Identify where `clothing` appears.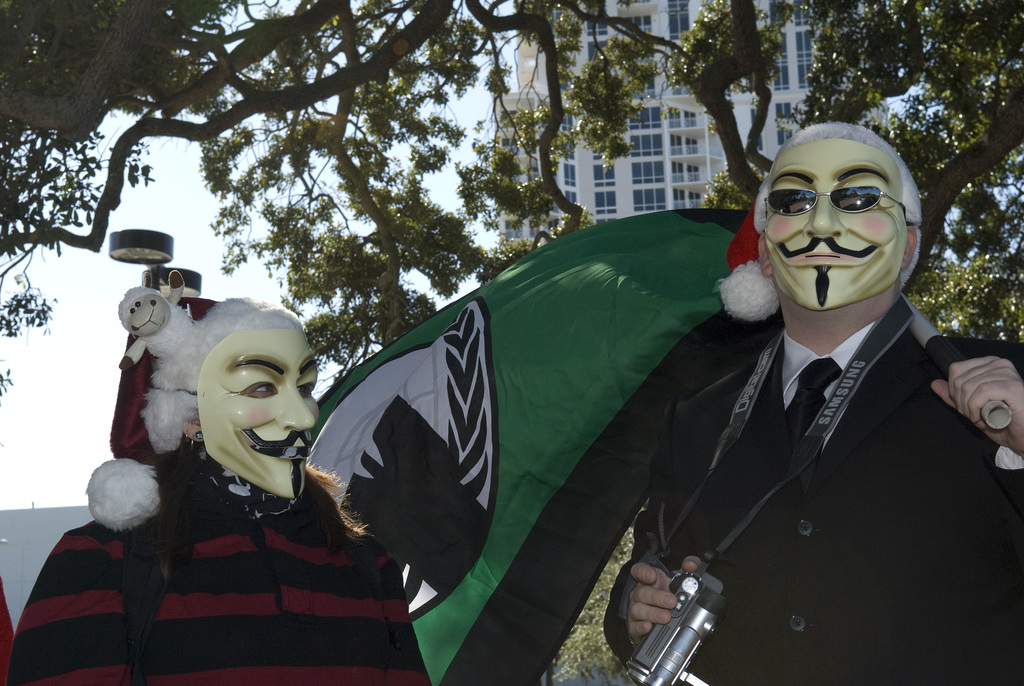
Appears at locate(594, 298, 1023, 685).
